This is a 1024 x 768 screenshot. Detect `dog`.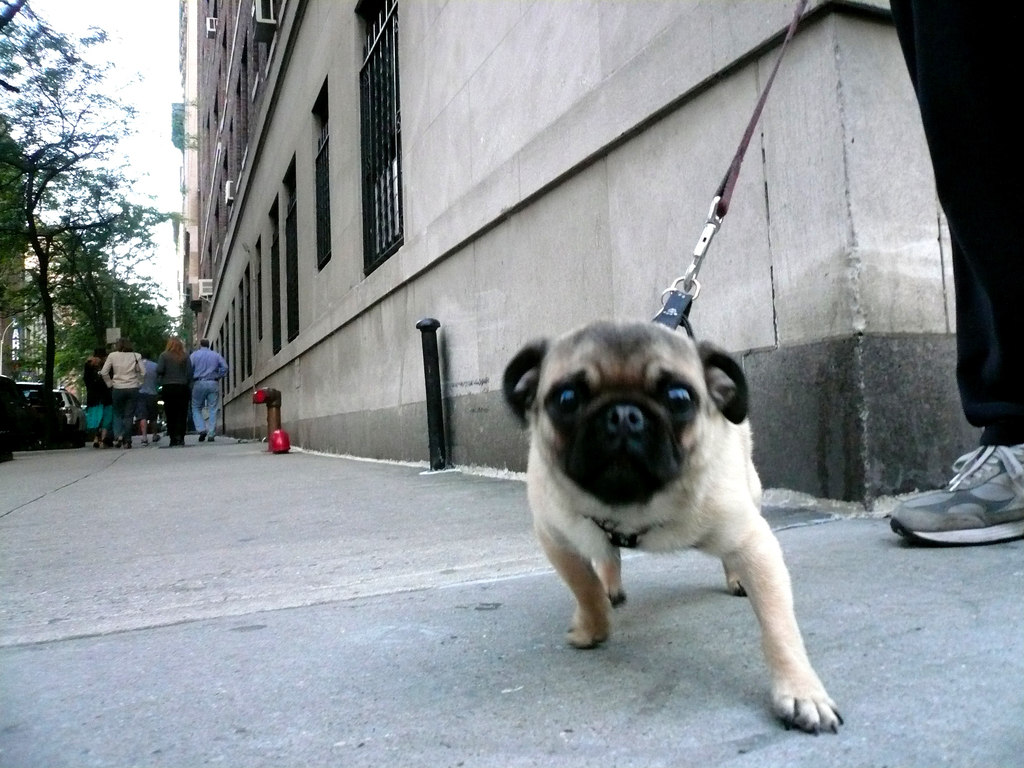
rect(499, 314, 842, 737).
